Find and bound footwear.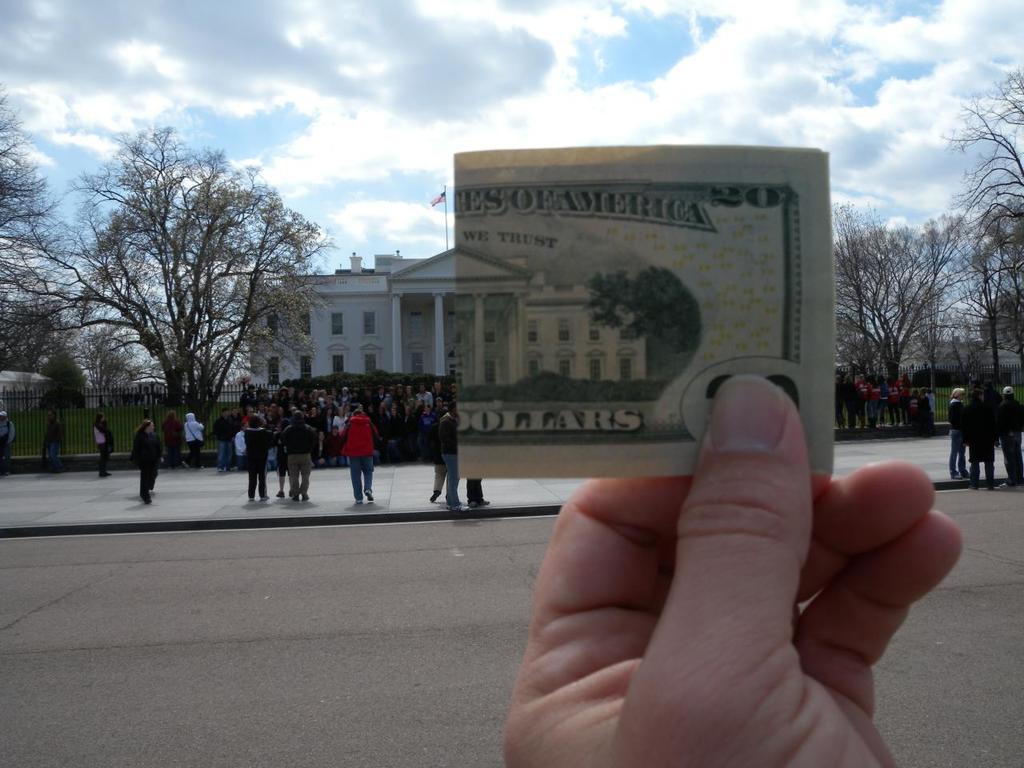
Bound: {"left": 431, "top": 490, "right": 438, "bottom": 499}.
